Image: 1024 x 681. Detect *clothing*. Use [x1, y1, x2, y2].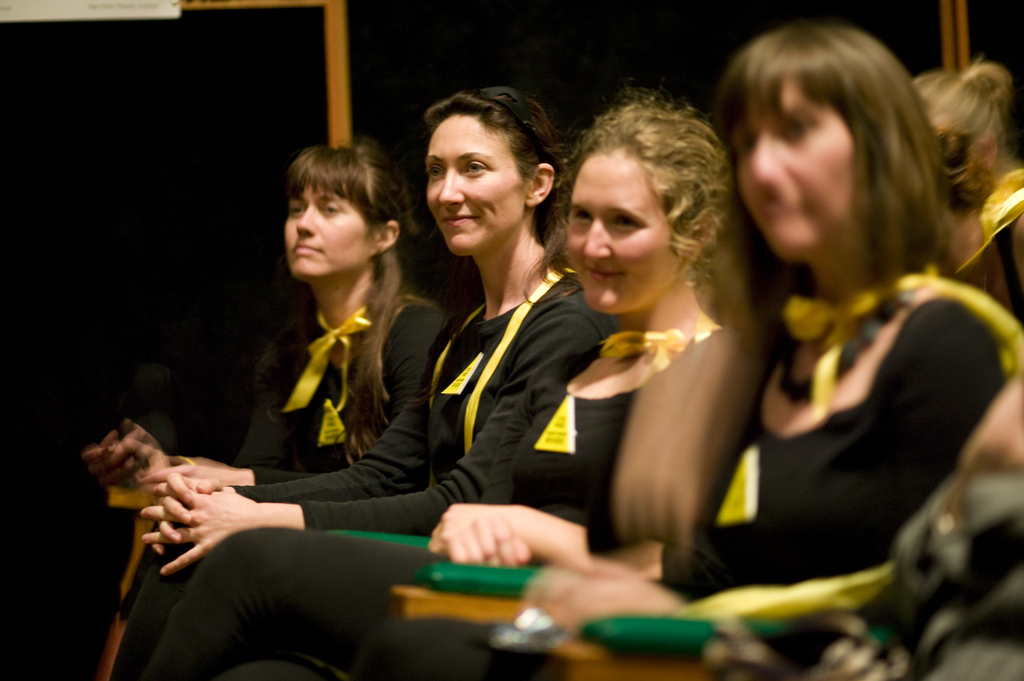
[101, 253, 618, 680].
